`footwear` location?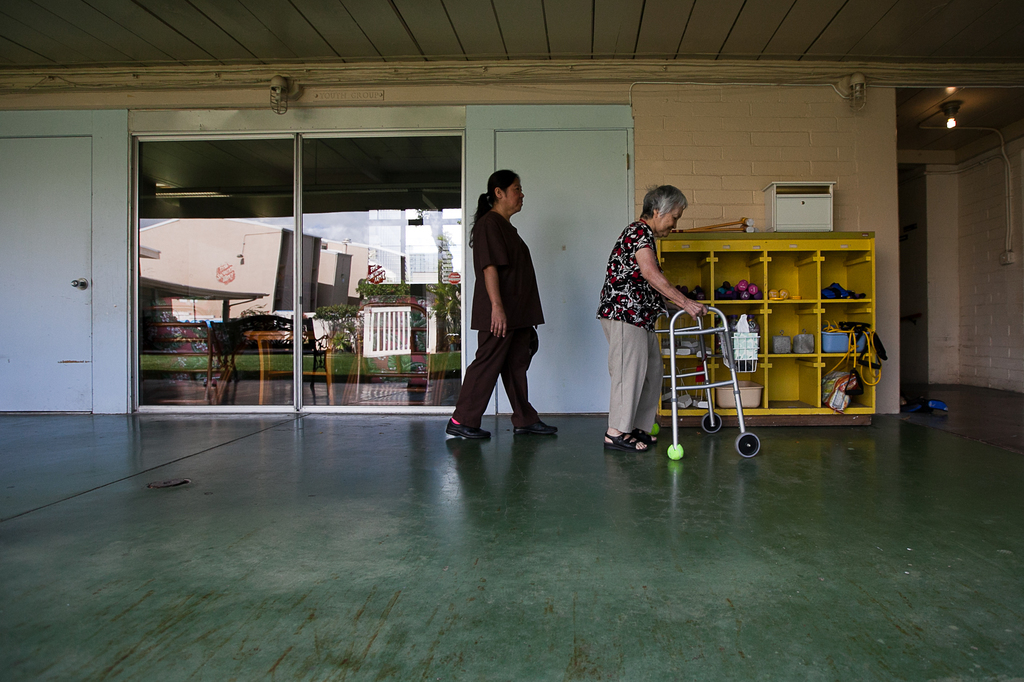
{"x1": 442, "y1": 414, "x2": 489, "y2": 441}
